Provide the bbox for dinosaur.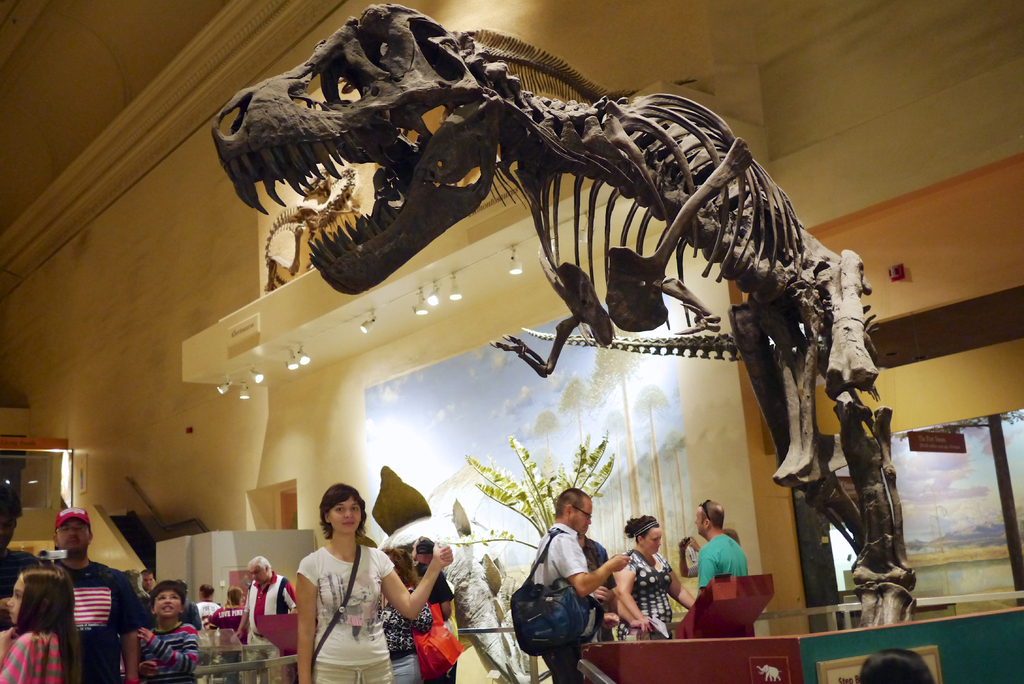
crop(209, 1, 918, 633).
